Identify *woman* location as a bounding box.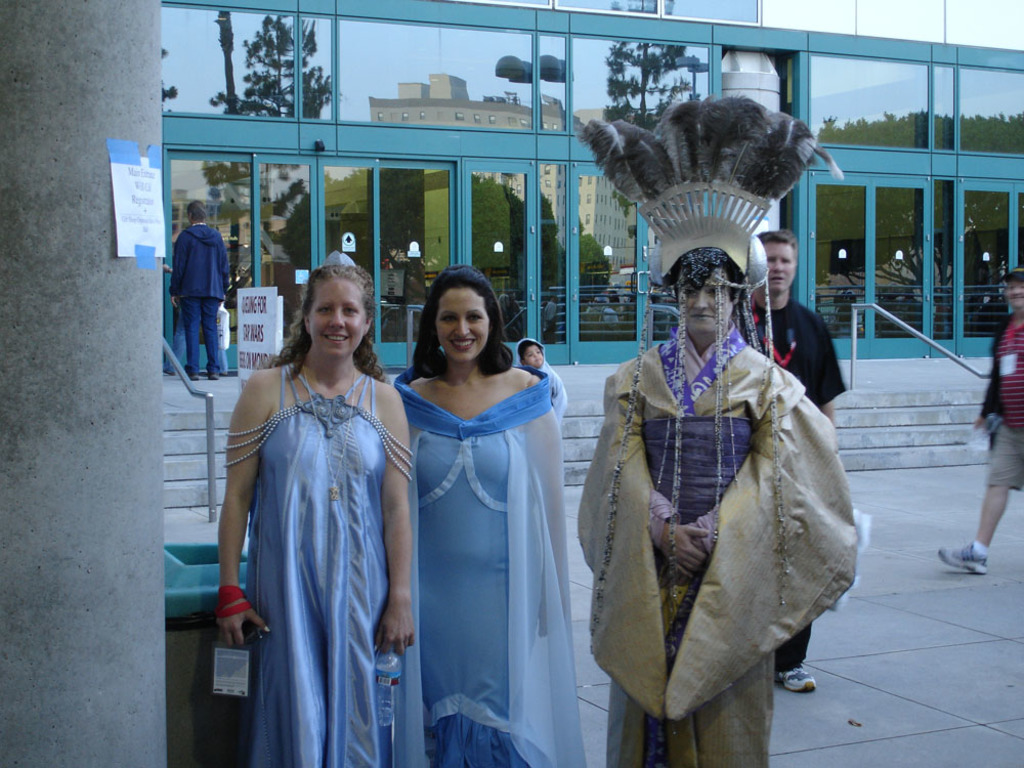
bbox=[206, 249, 406, 761].
